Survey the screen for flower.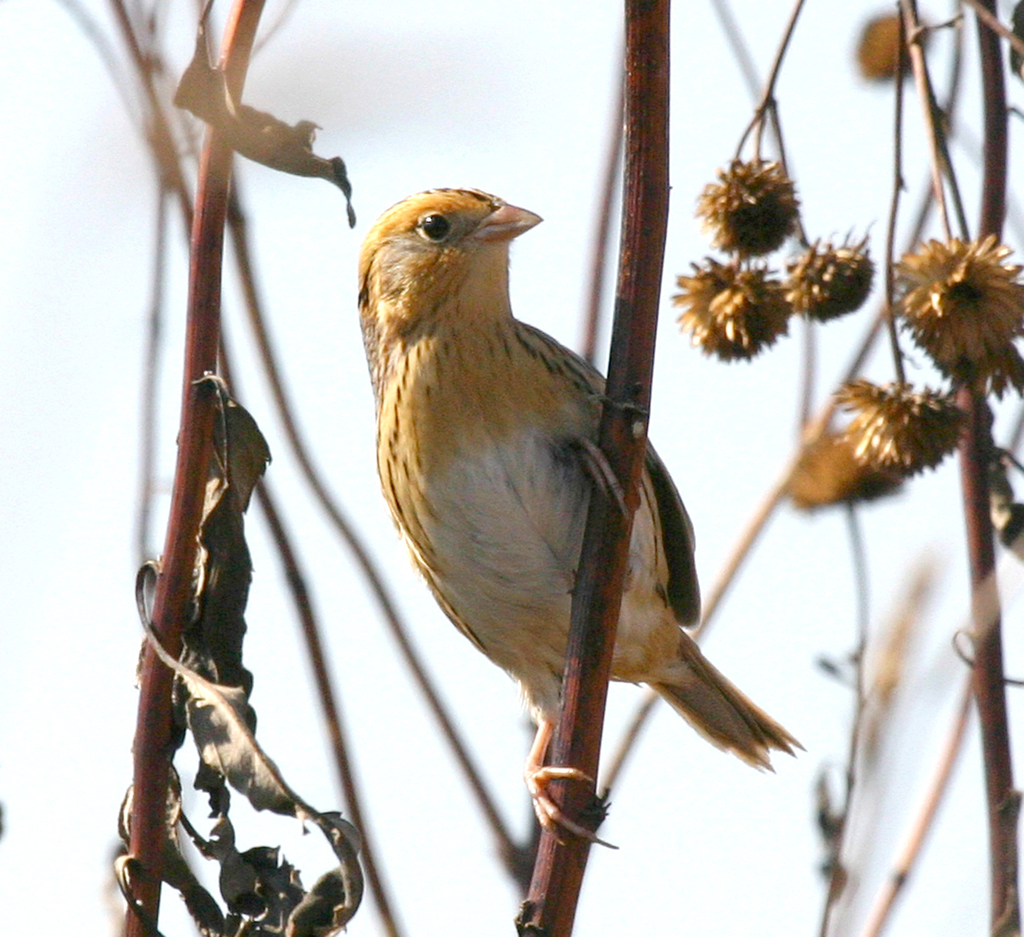
Survey found: [696, 155, 803, 261].
